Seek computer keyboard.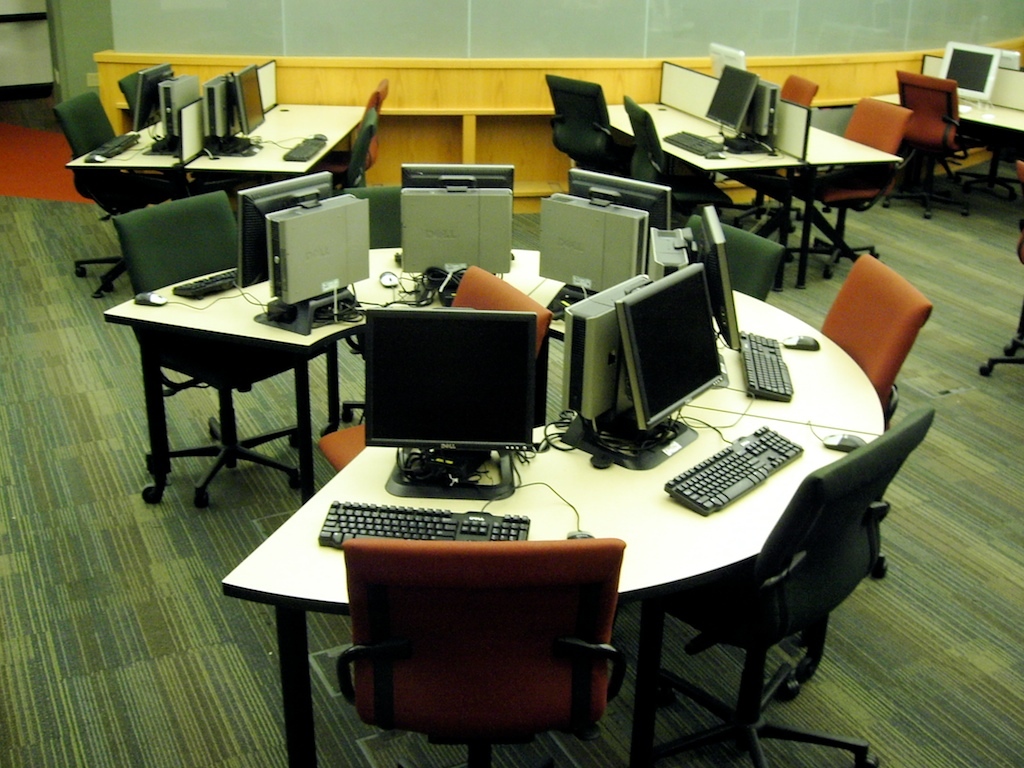
box=[173, 268, 237, 300].
